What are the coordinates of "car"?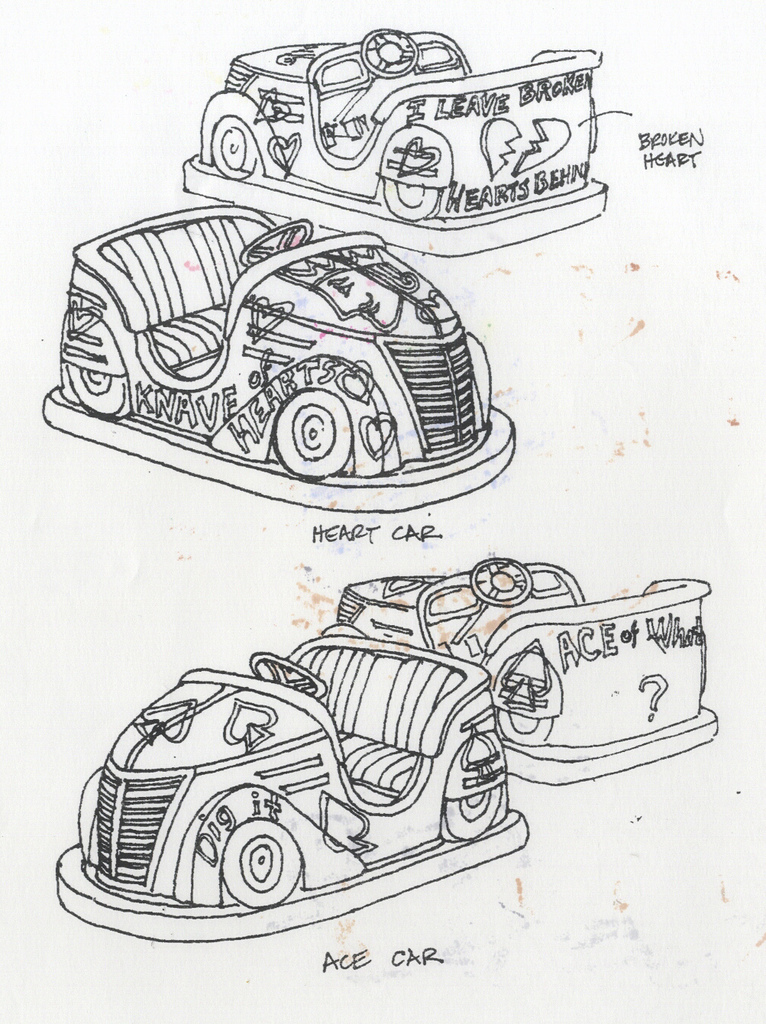
<region>76, 633, 506, 907</region>.
